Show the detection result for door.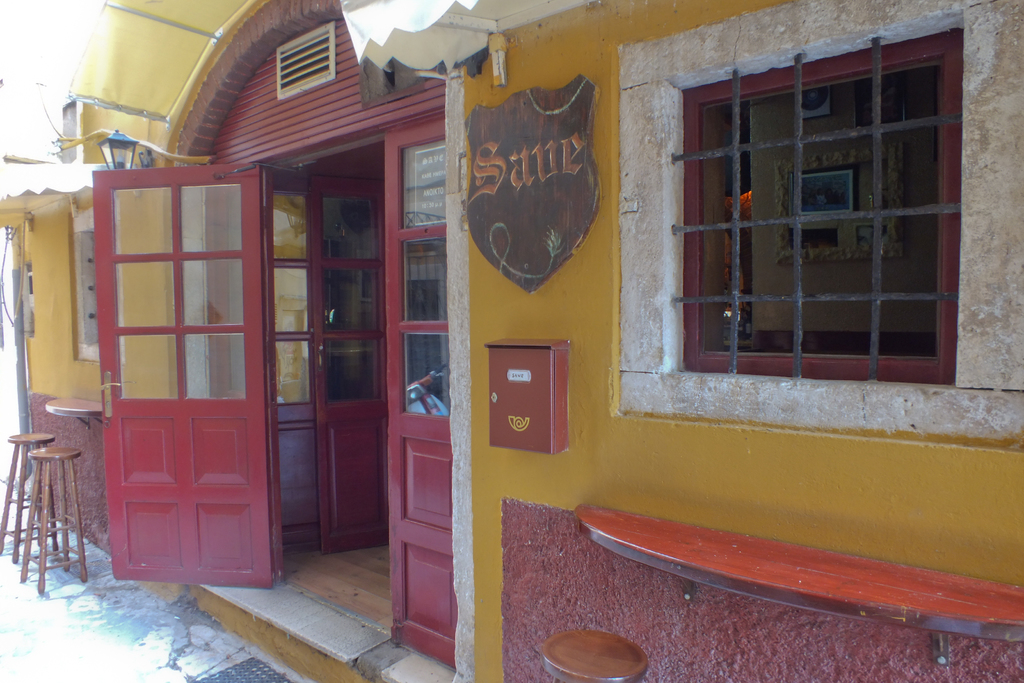
bbox(84, 196, 284, 625).
